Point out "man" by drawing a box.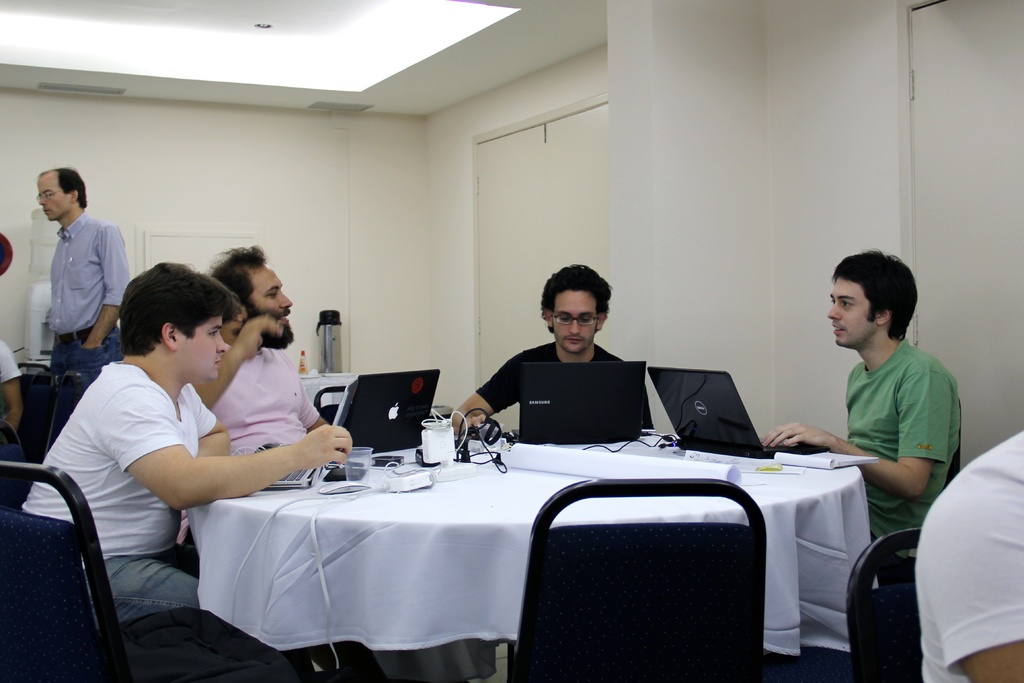
(left=913, top=431, right=1023, bottom=682).
